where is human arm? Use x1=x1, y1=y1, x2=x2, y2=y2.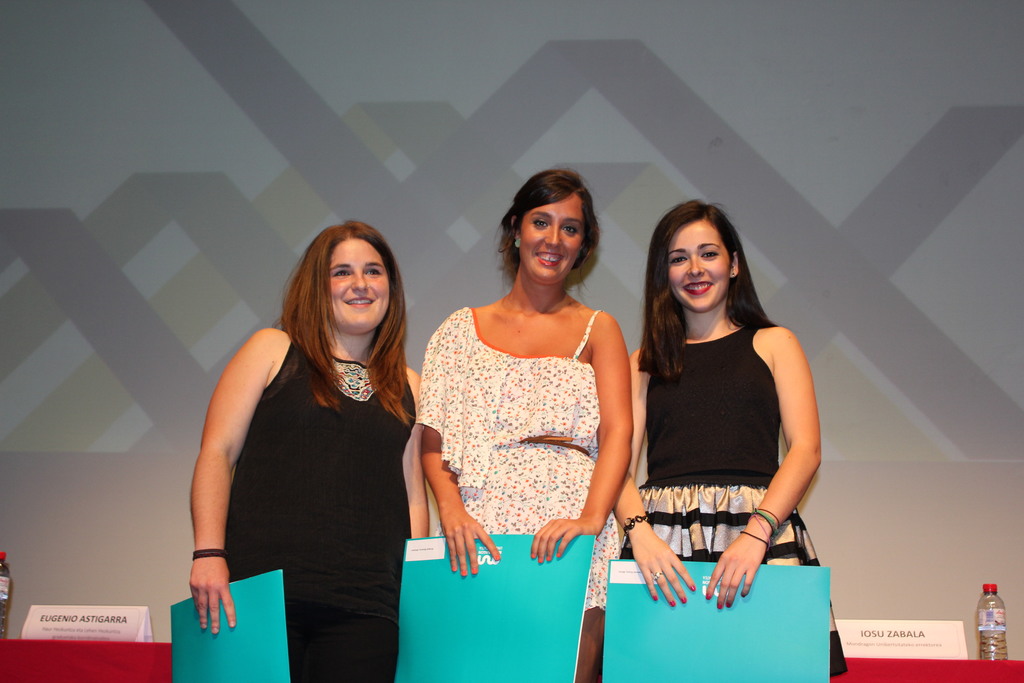
x1=401, y1=365, x2=429, y2=543.
